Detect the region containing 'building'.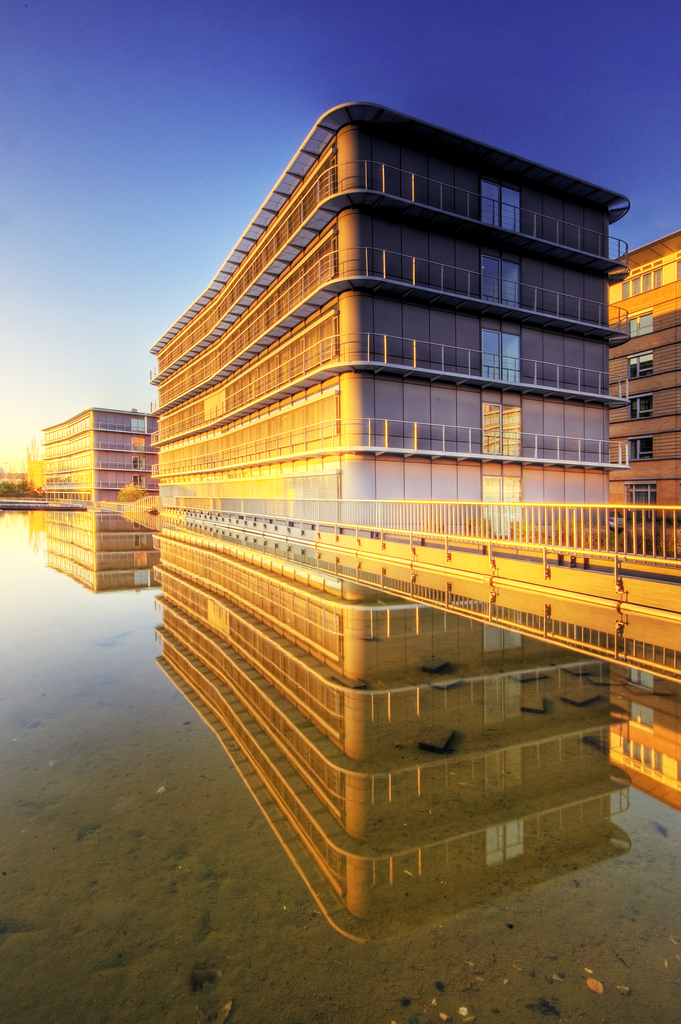
{"x1": 33, "y1": 405, "x2": 165, "y2": 520}.
